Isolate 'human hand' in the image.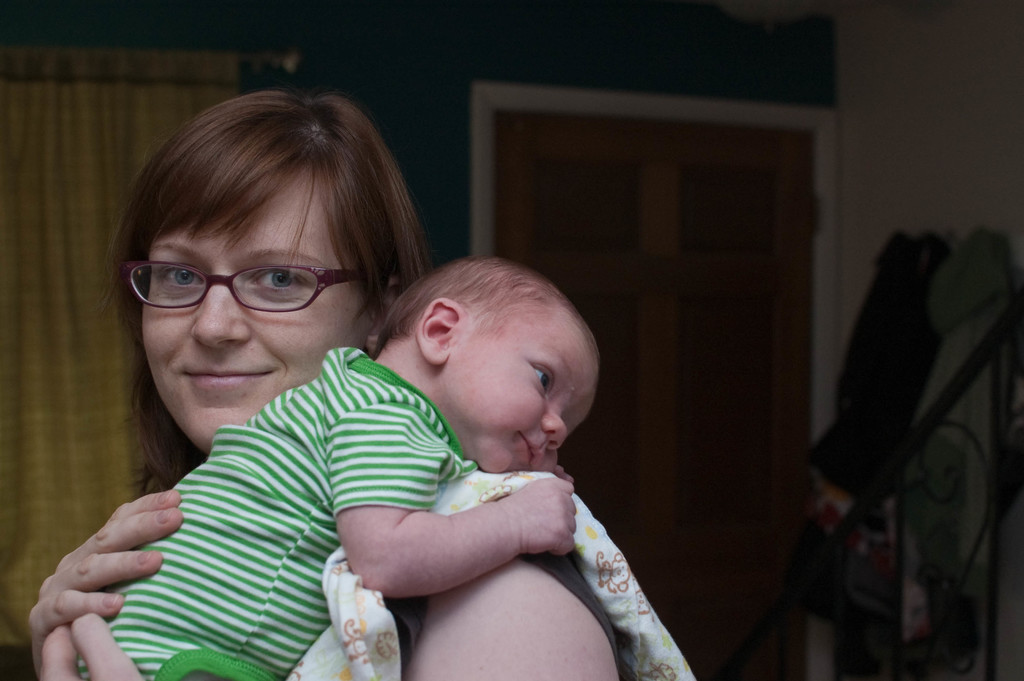
Isolated region: [535, 448, 574, 486].
